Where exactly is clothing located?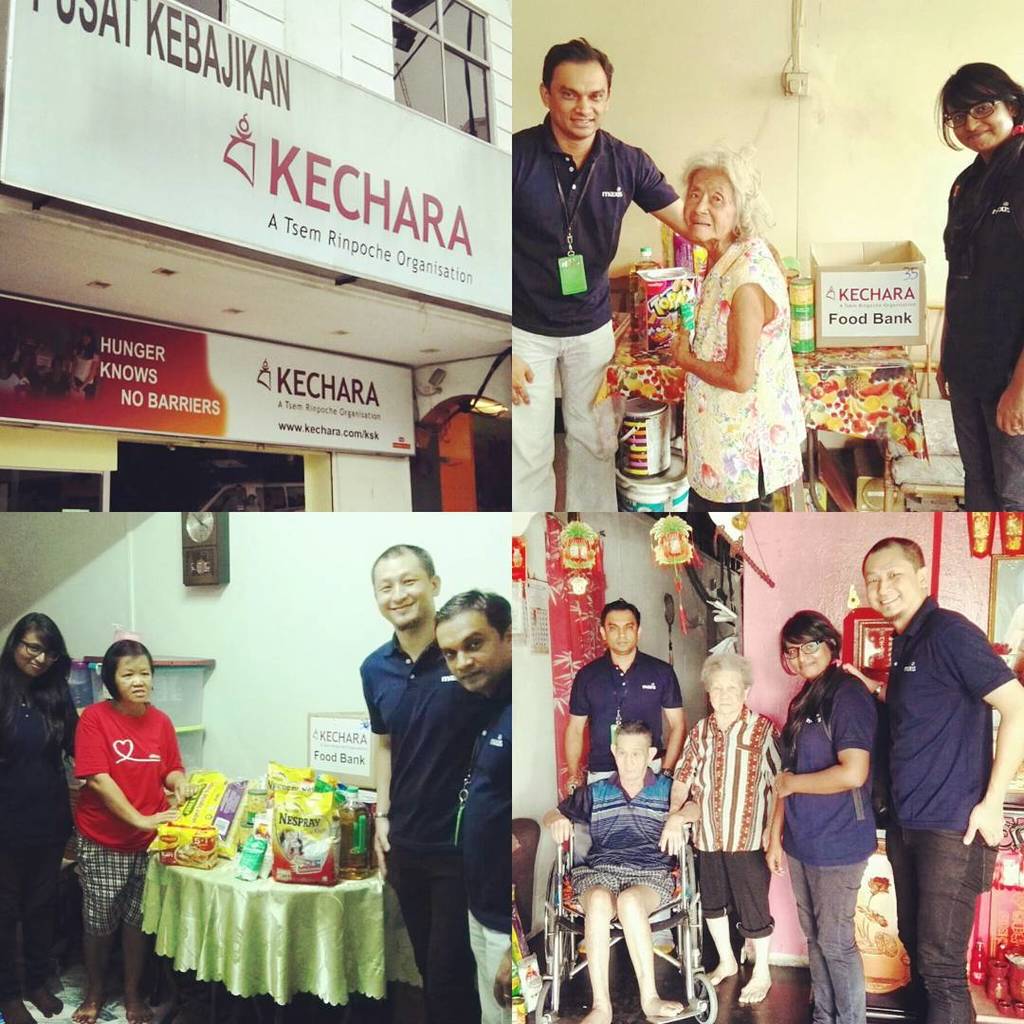
Its bounding box is select_region(668, 705, 787, 849).
